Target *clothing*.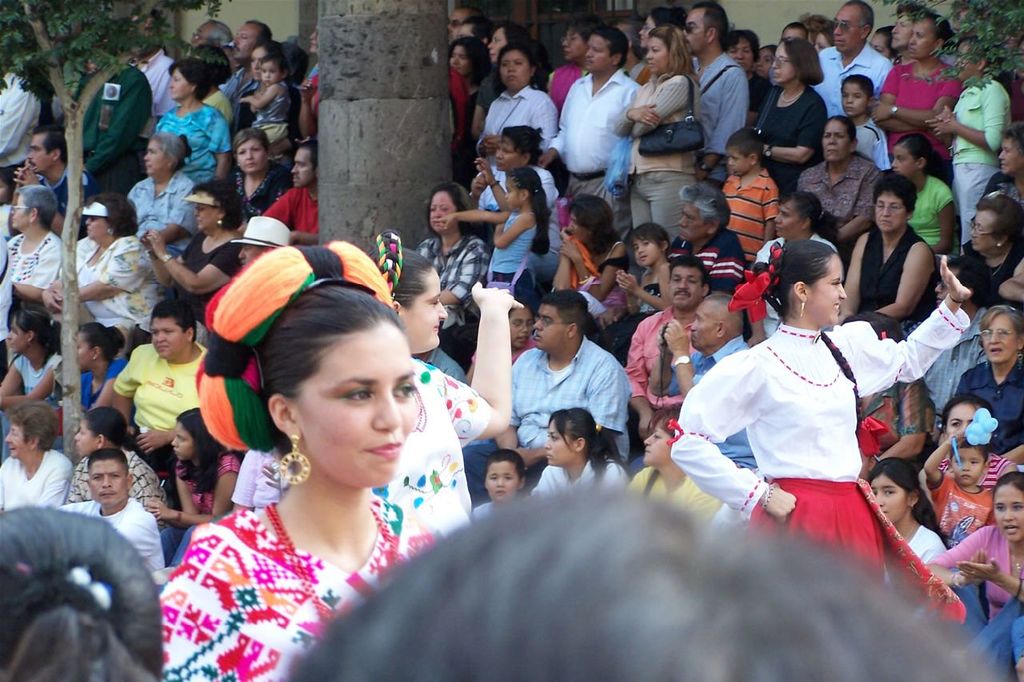
Target region: 817:46:890:120.
